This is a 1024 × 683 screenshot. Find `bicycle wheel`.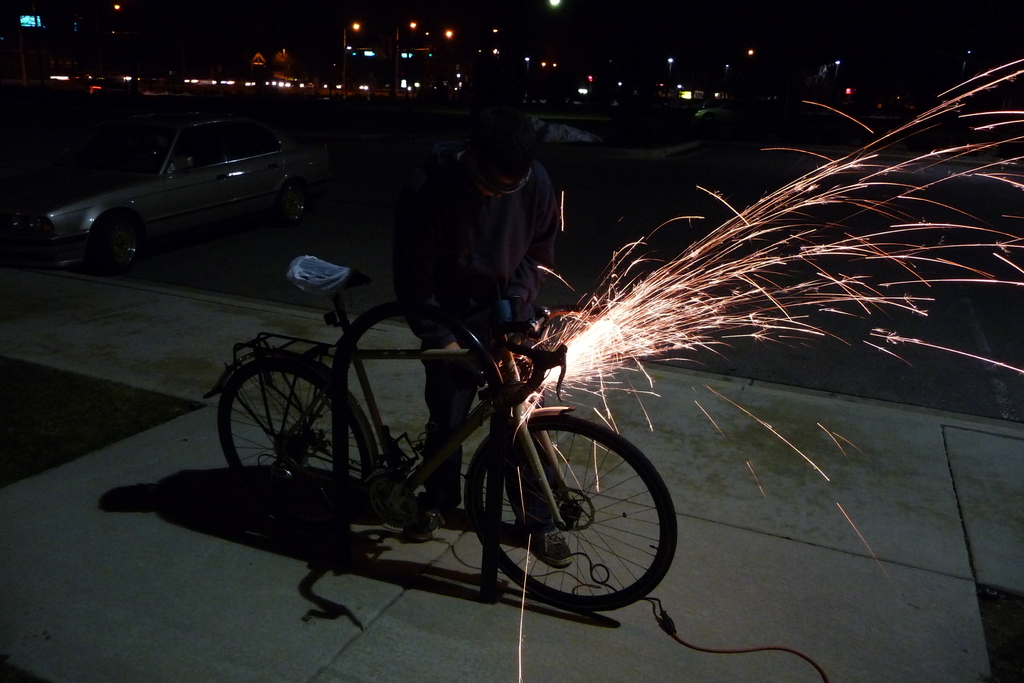
Bounding box: BBox(458, 391, 673, 624).
